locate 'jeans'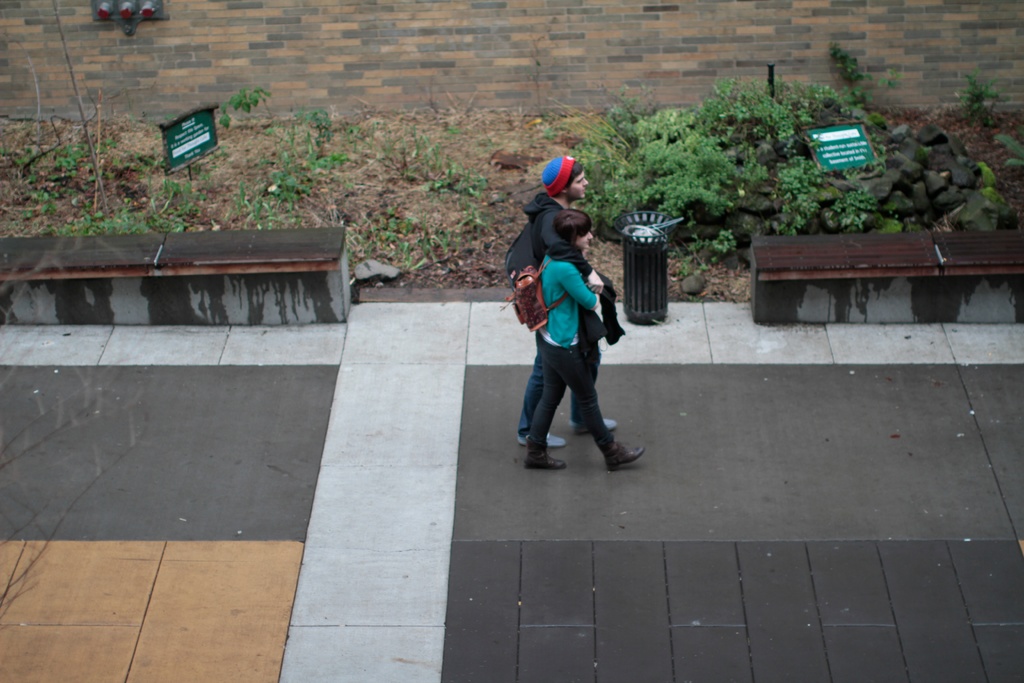
[left=523, top=336, right=623, bottom=466]
